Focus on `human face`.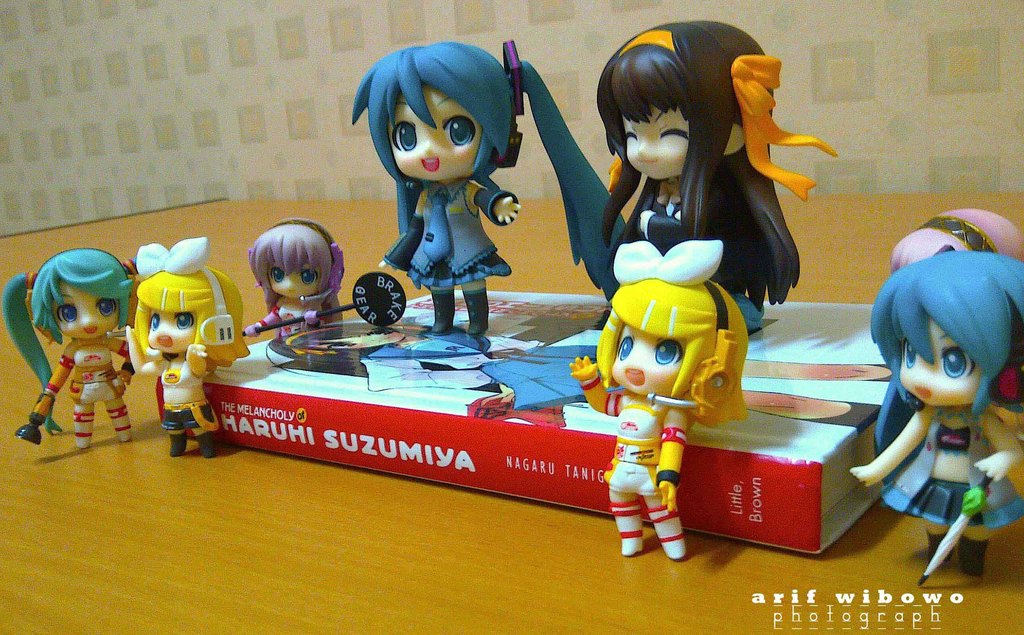
Focused at region(386, 83, 482, 179).
